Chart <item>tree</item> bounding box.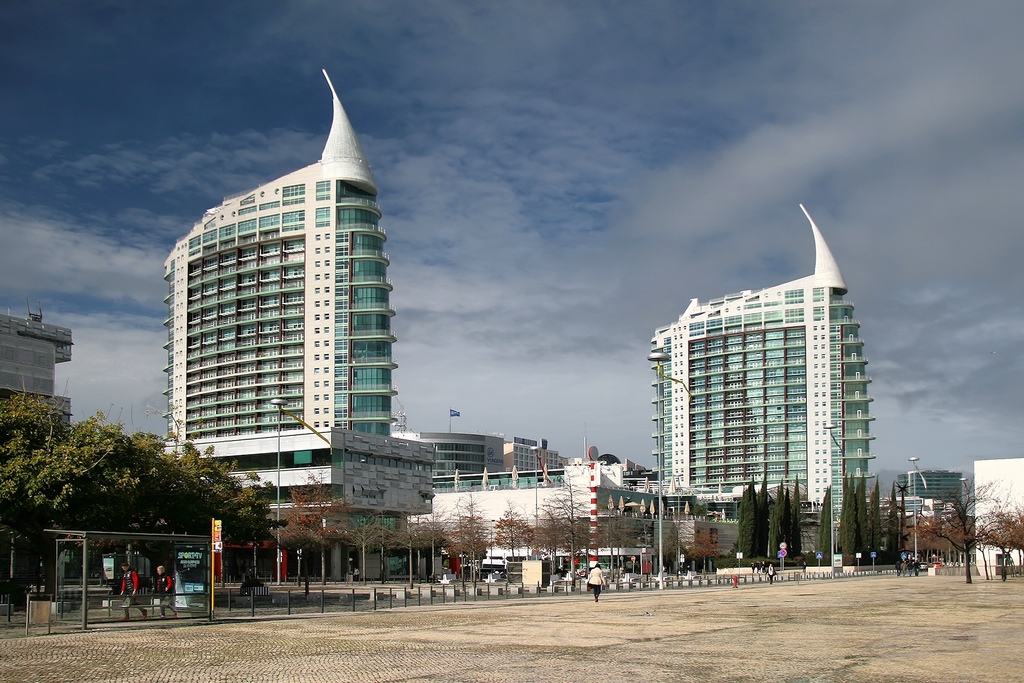
Charted: region(337, 511, 396, 593).
